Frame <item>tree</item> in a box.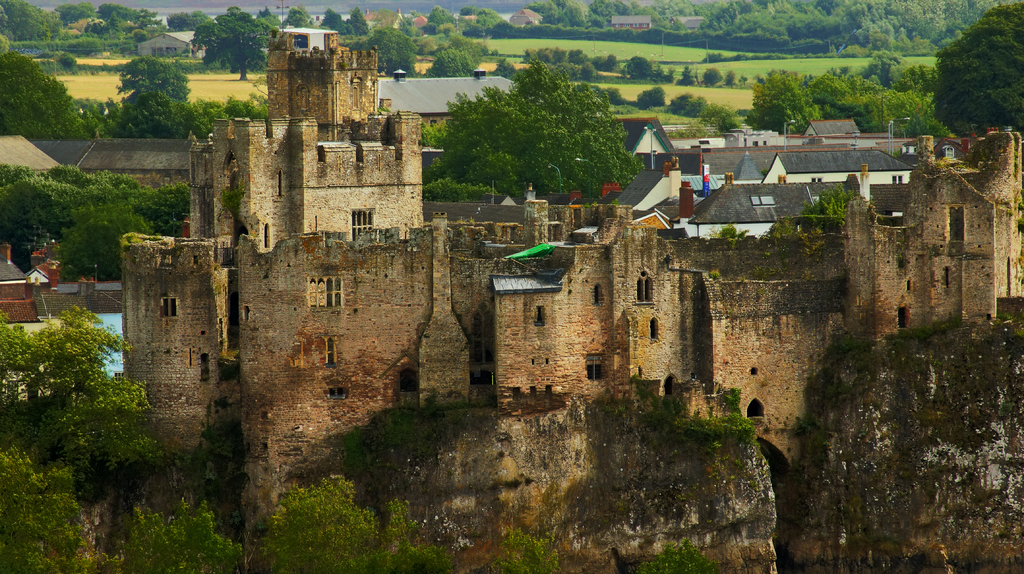
346/7/369/36.
